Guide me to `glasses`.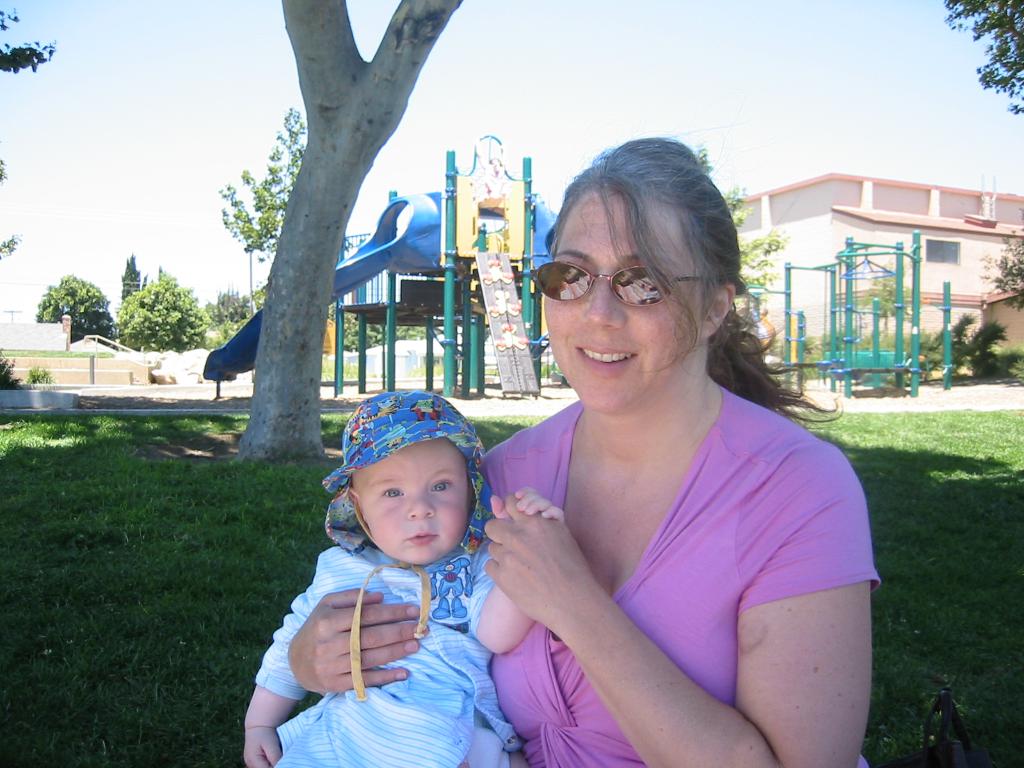
Guidance: {"left": 530, "top": 263, "right": 730, "bottom": 301}.
